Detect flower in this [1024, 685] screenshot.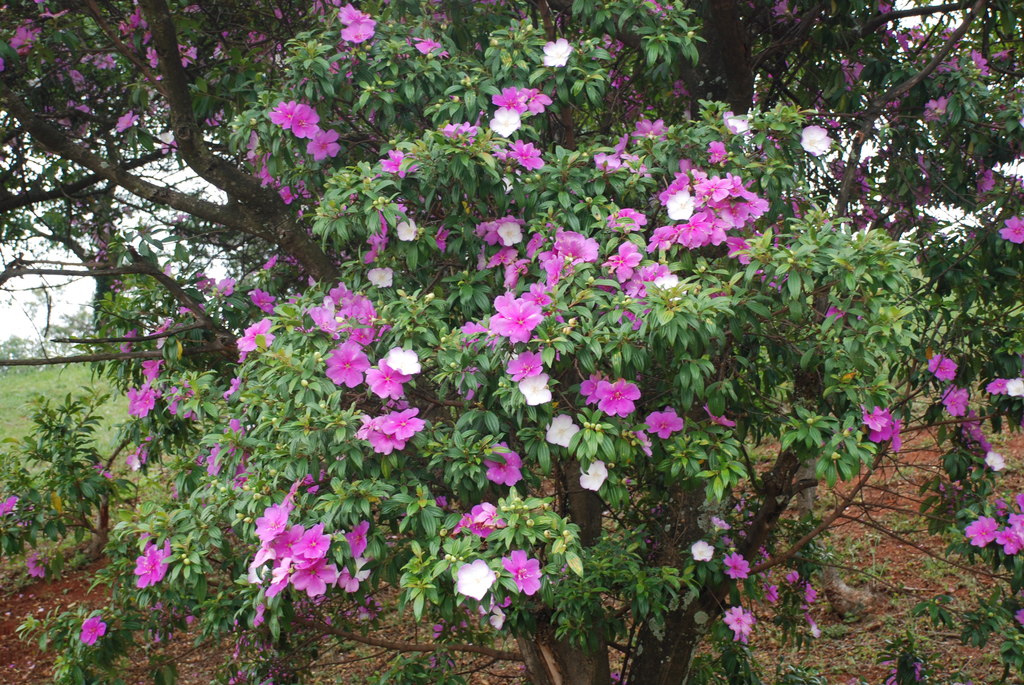
Detection: [324, 342, 369, 382].
